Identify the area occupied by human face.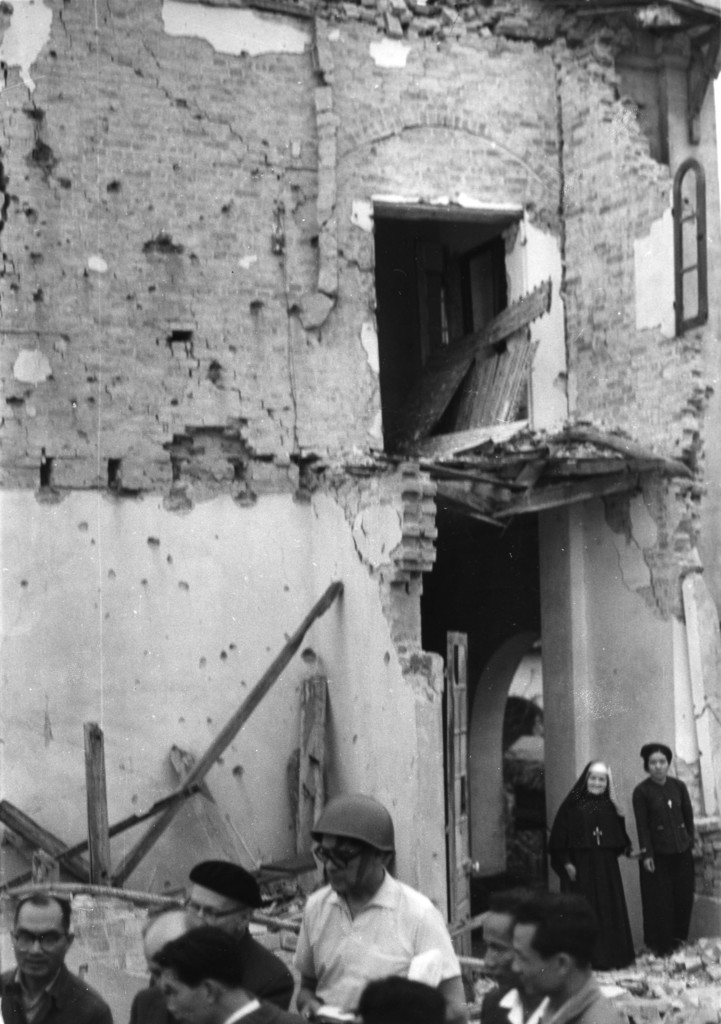
Area: 330,844,356,900.
